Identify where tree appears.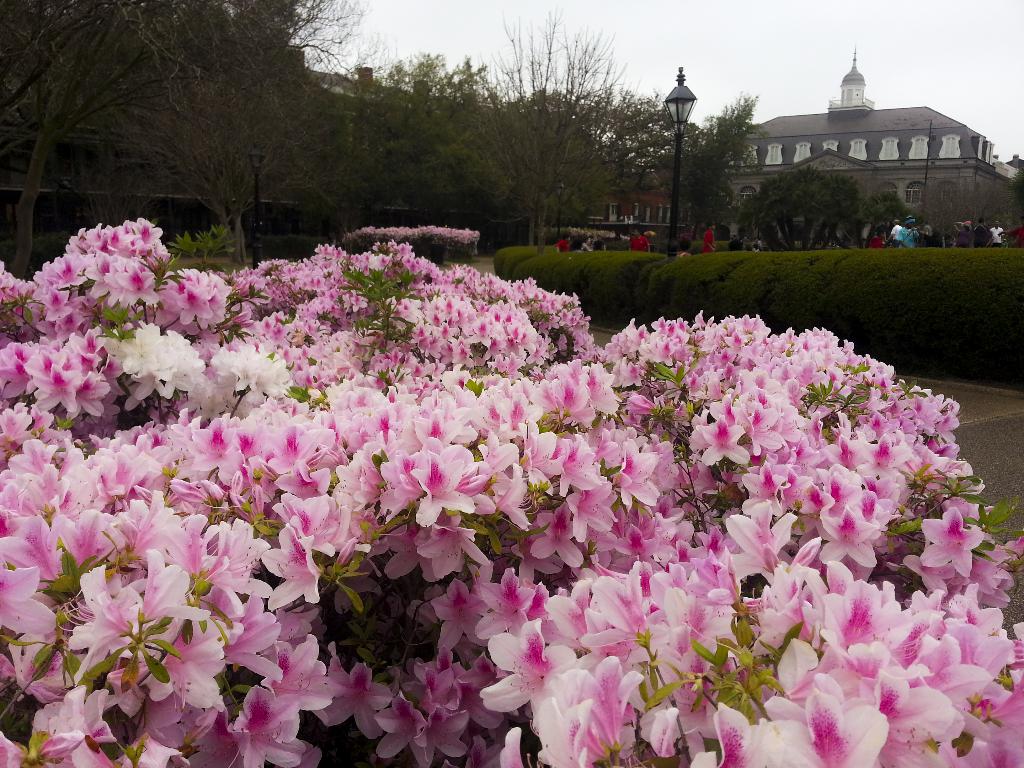
Appears at {"x1": 739, "y1": 168, "x2": 877, "y2": 260}.
